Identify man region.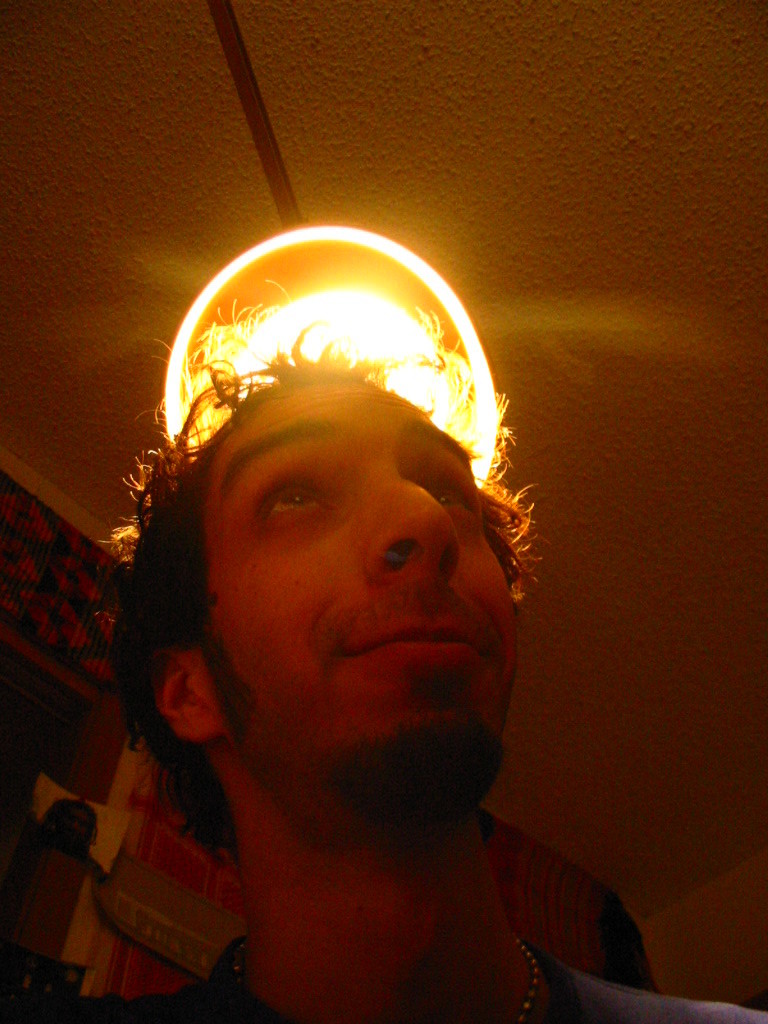
Region: (0,331,649,1021).
